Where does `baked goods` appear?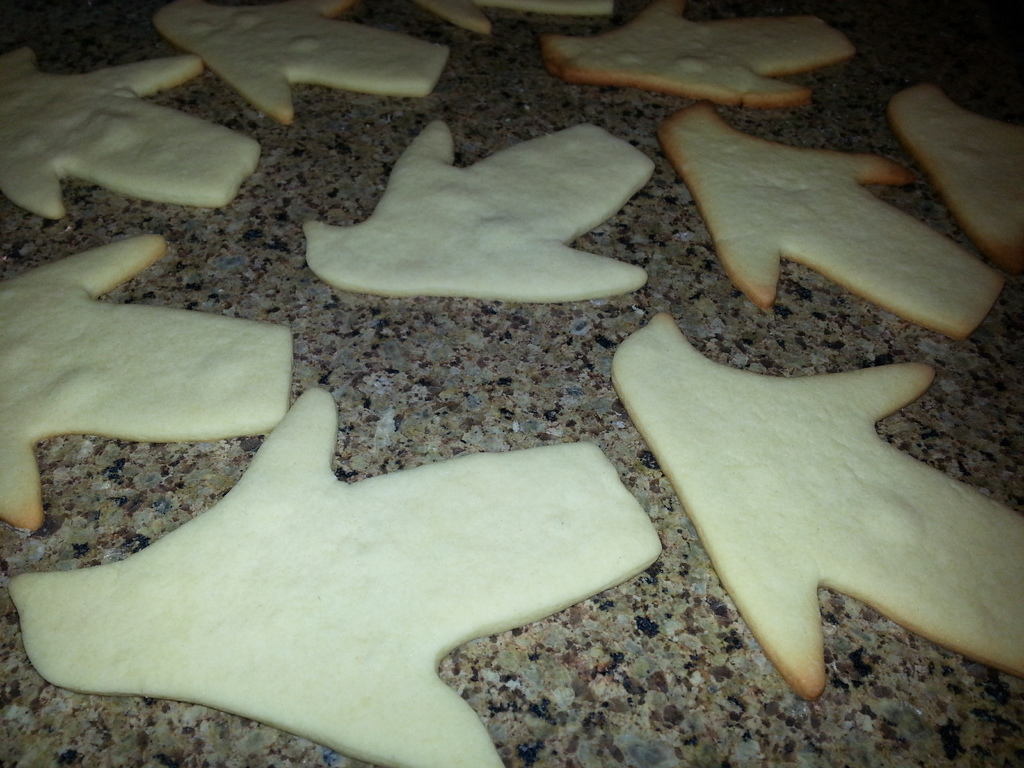
Appears at box=[150, 0, 451, 125].
